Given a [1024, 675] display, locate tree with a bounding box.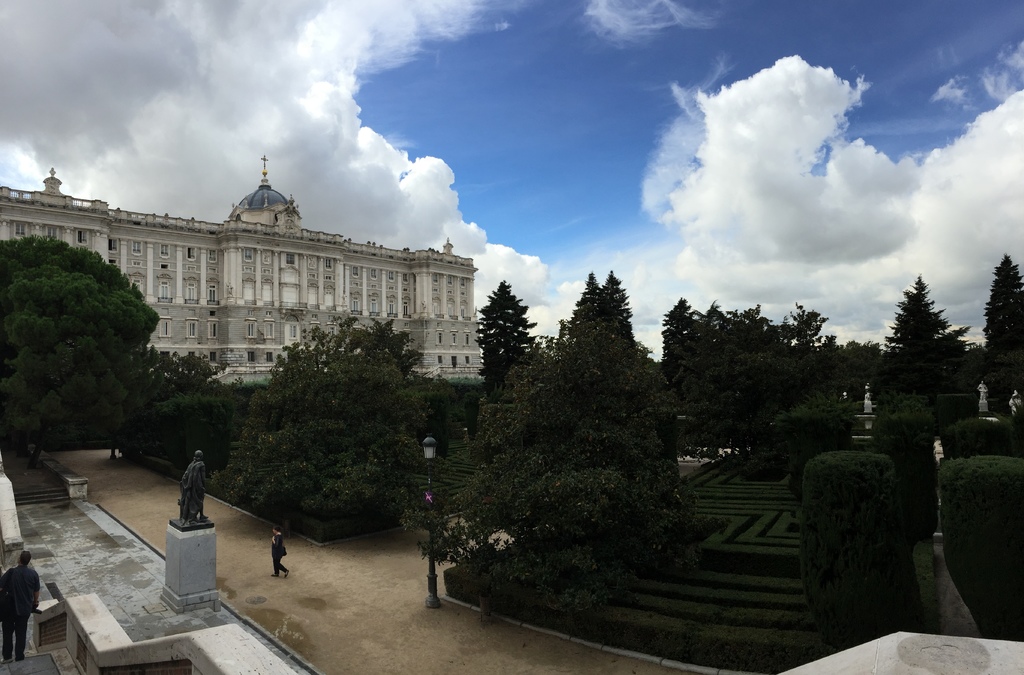
Located: pyautogui.locateOnScreen(0, 243, 164, 454).
